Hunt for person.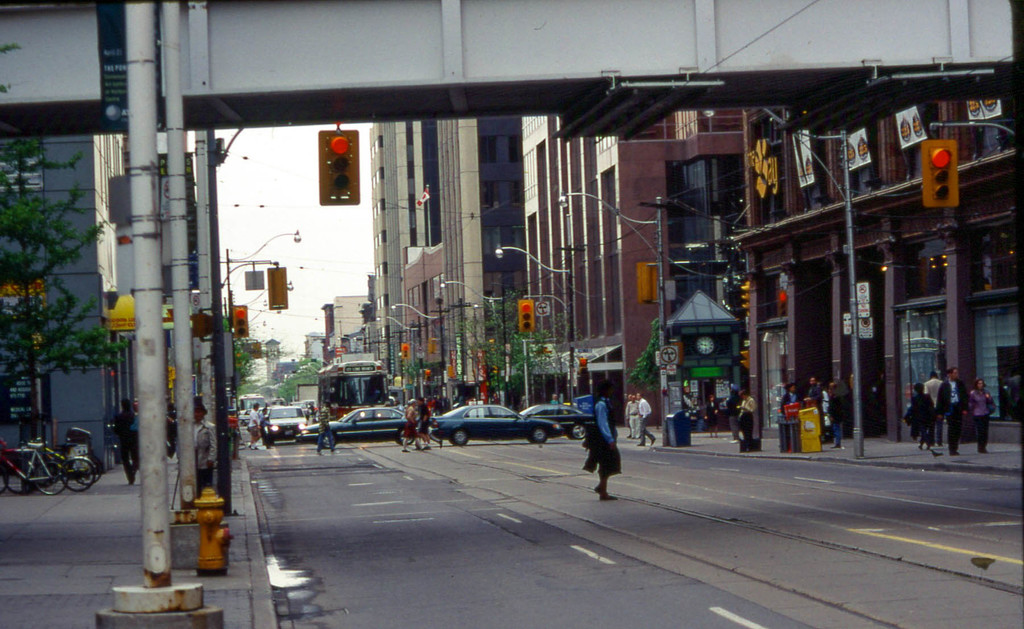
Hunted down at {"x1": 822, "y1": 377, "x2": 847, "y2": 456}.
